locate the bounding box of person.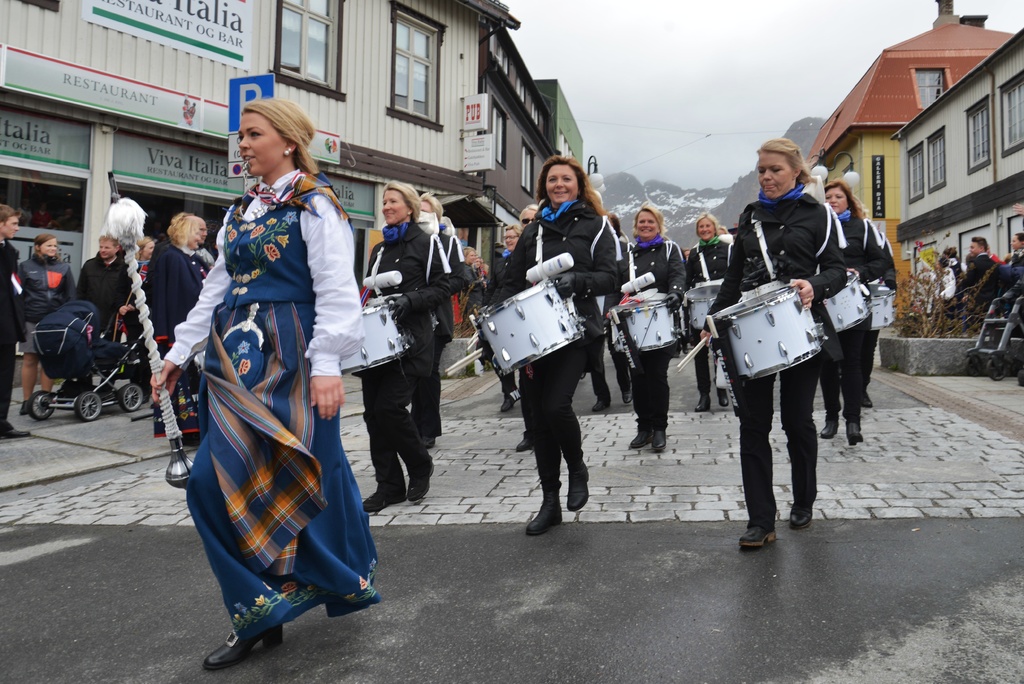
Bounding box: <bbox>999, 232, 1023, 304</bbox>.
